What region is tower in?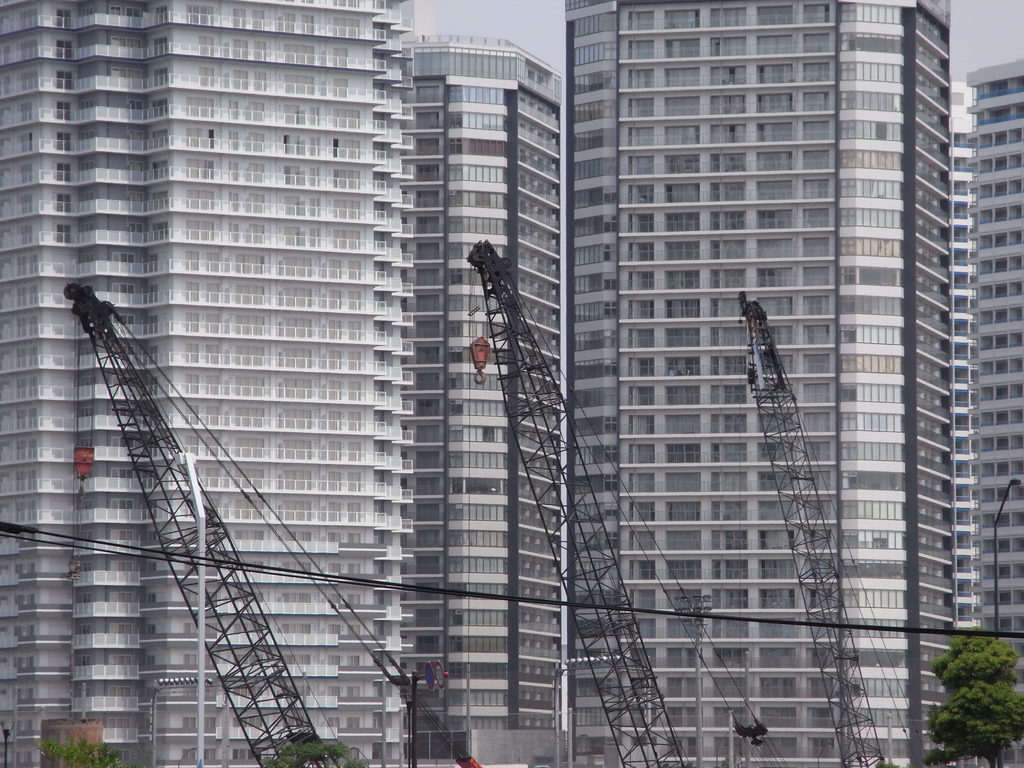
bbox=(403, 39, 561, 767).
